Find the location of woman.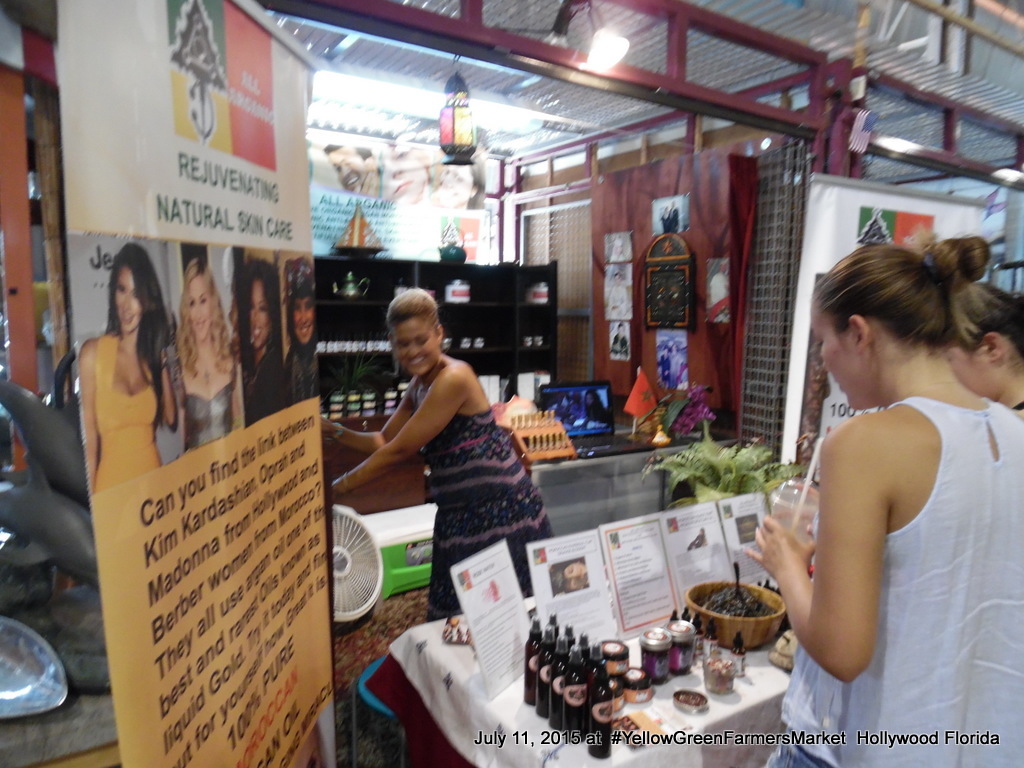
Location: {"left": 237, "top": 260, "right": 291, "bottom": 431}.
